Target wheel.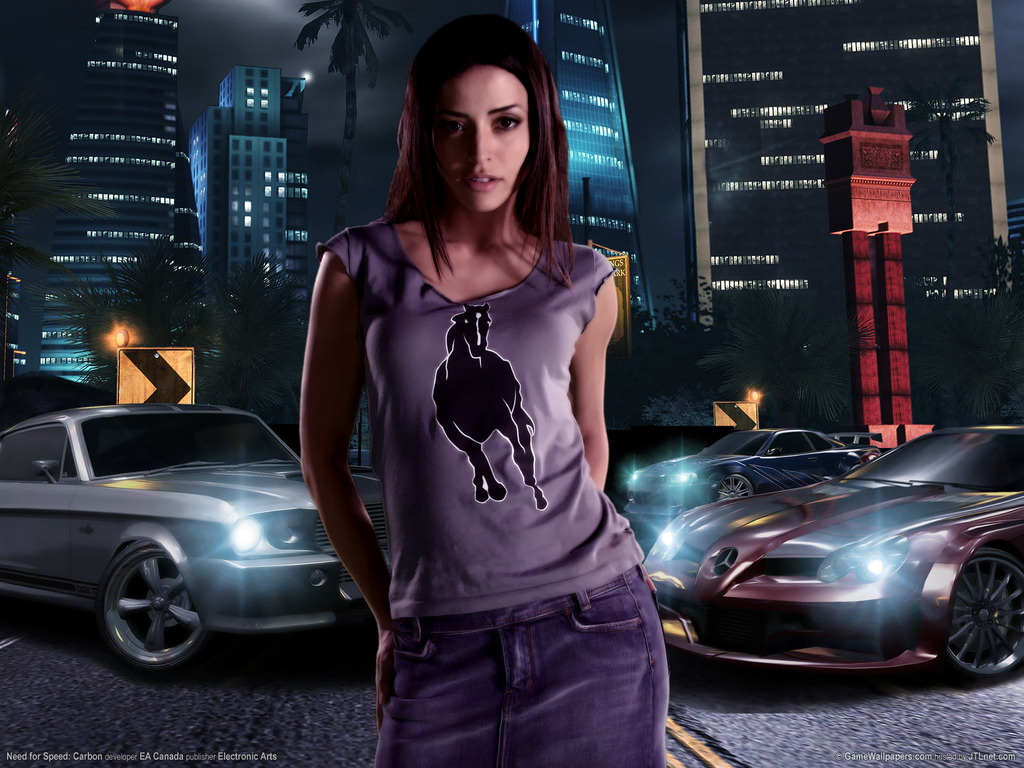
Target region: bbox(81, 543, 184, 669).
